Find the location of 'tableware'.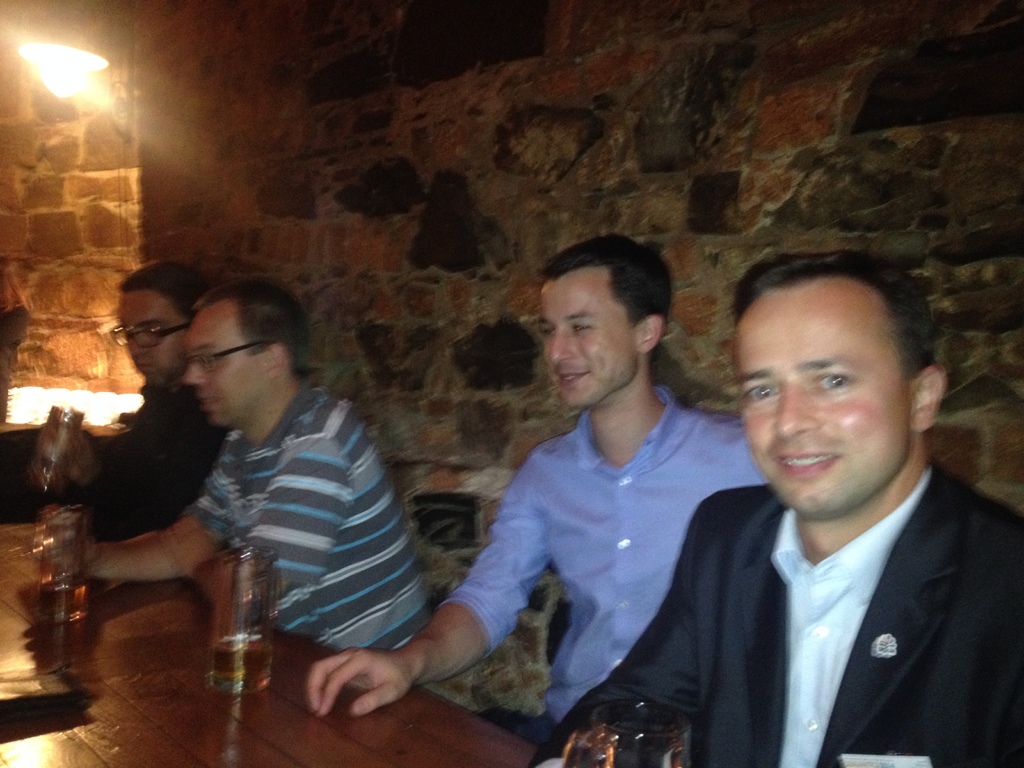
Location: (x1=186, y1=555, x2=276, y2=693).
